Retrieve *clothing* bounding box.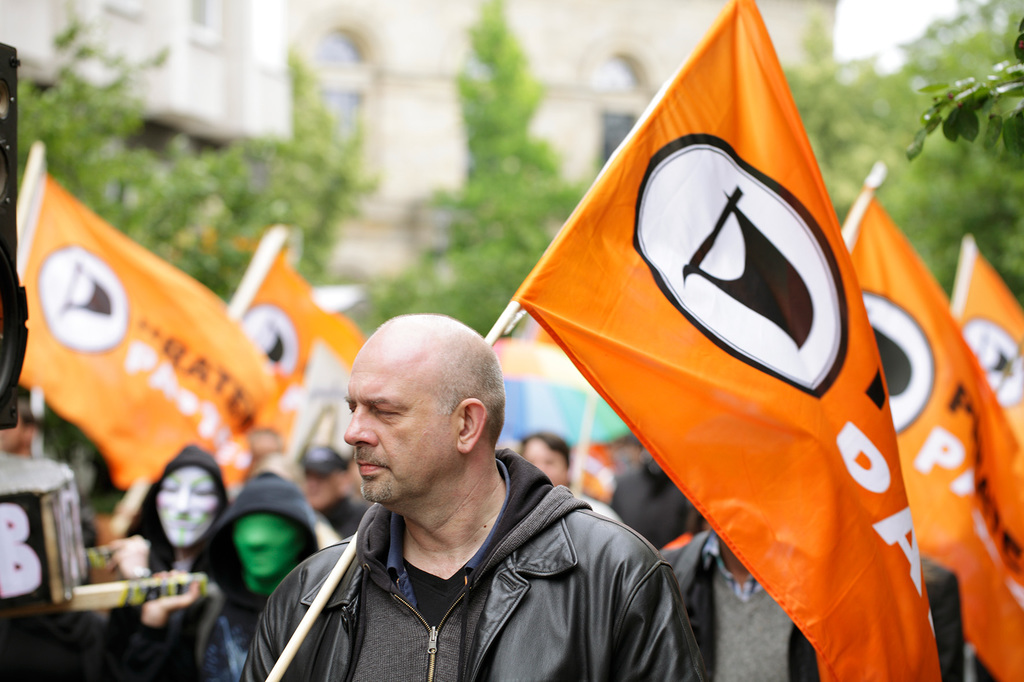
Bounding box: bbox=[114, 442, 236, 576].
